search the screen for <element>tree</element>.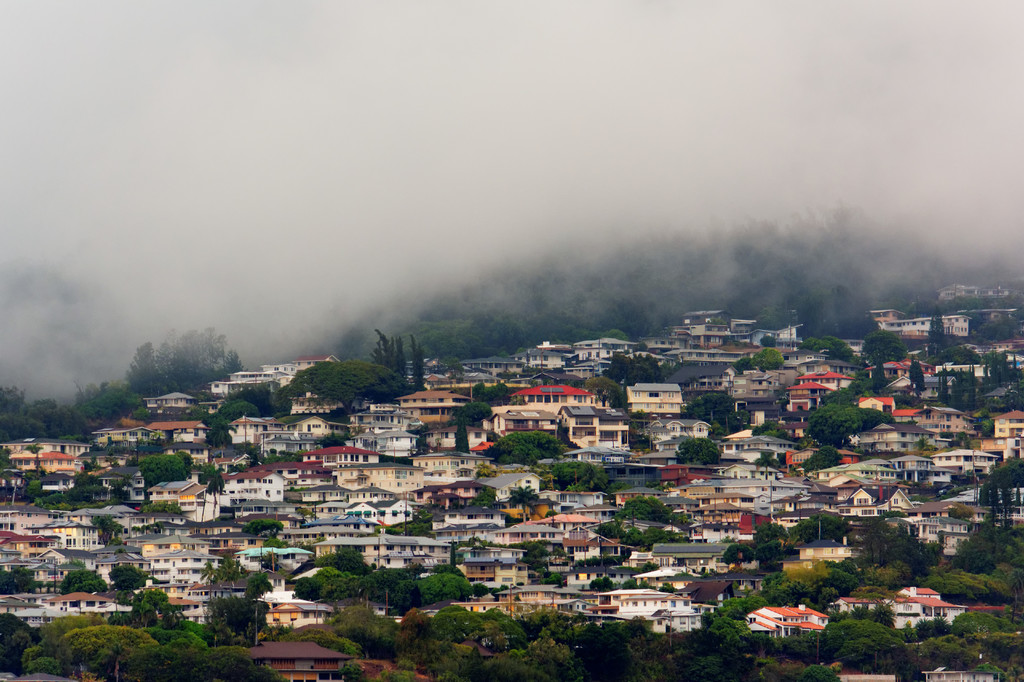
Found at box=[0, 382, 26, 413].
